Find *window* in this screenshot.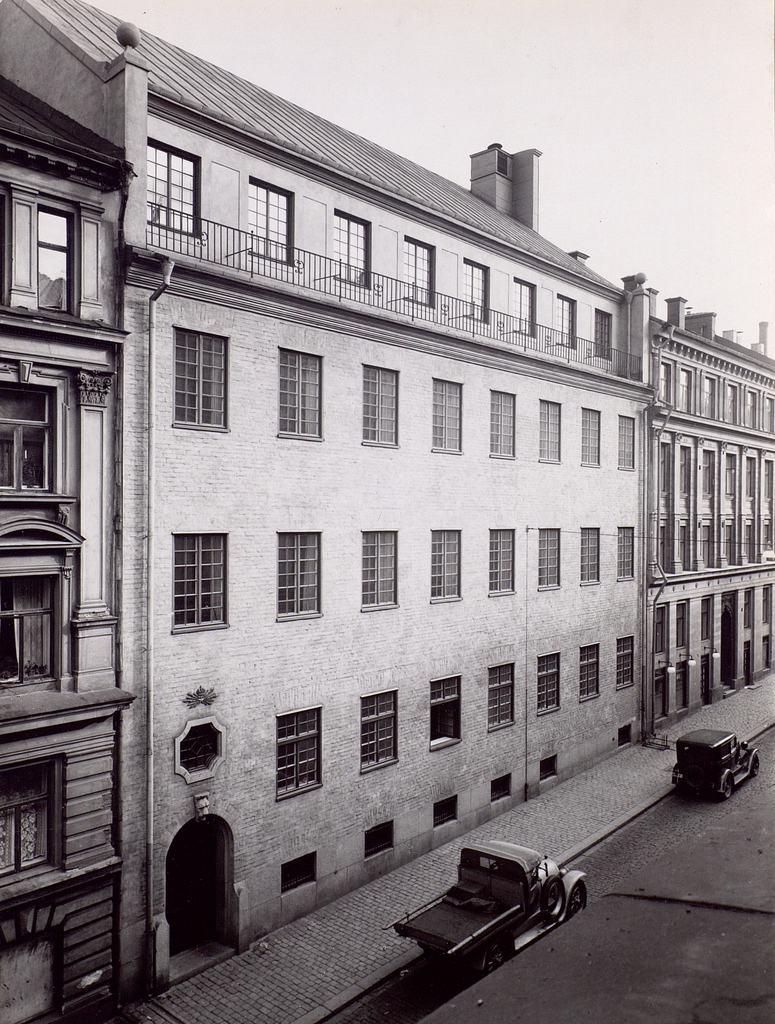
The bounding box for *window* is crop(699, 522, 712, 560).
